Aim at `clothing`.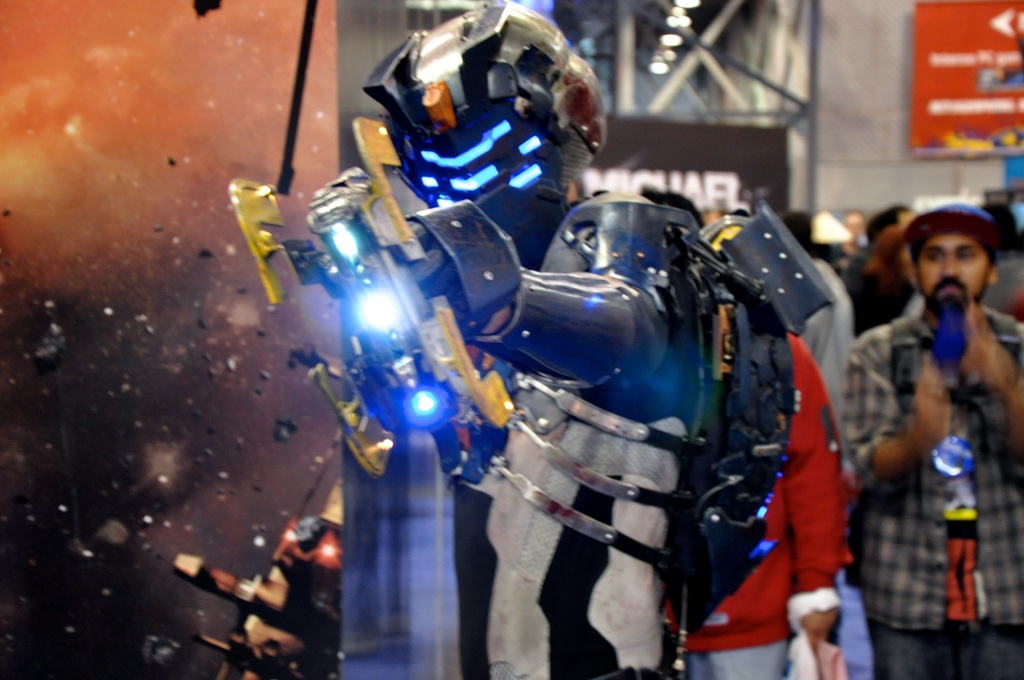
Aimed at {"x1": 682, "y1": 327, "x2": 847, "y2": 679}.
